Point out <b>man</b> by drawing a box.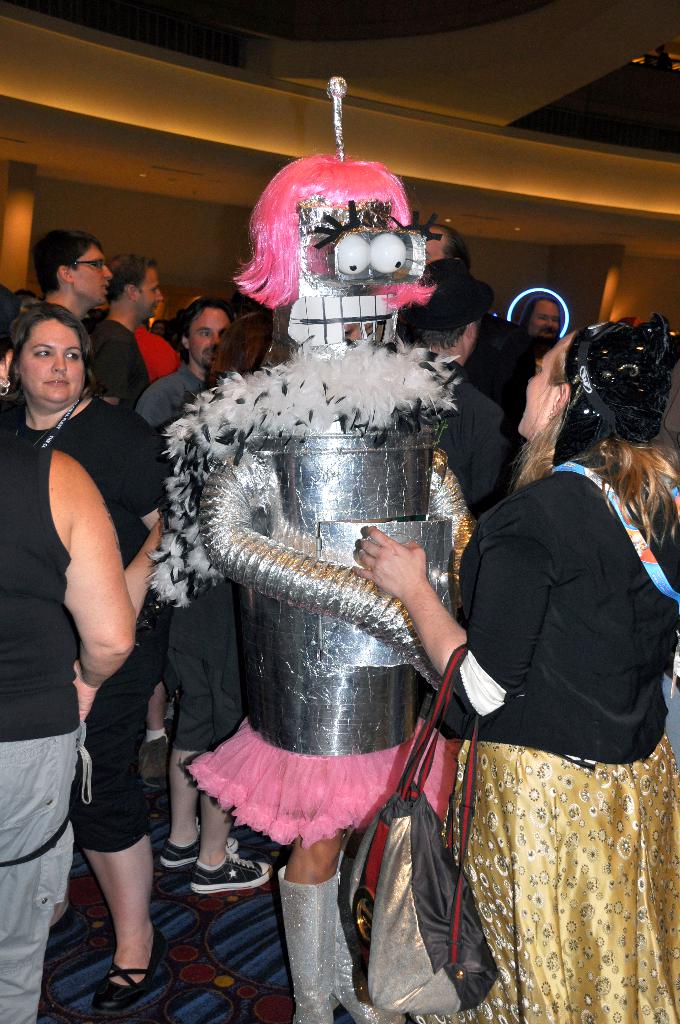
bbox(82, 256, 168, 413).
